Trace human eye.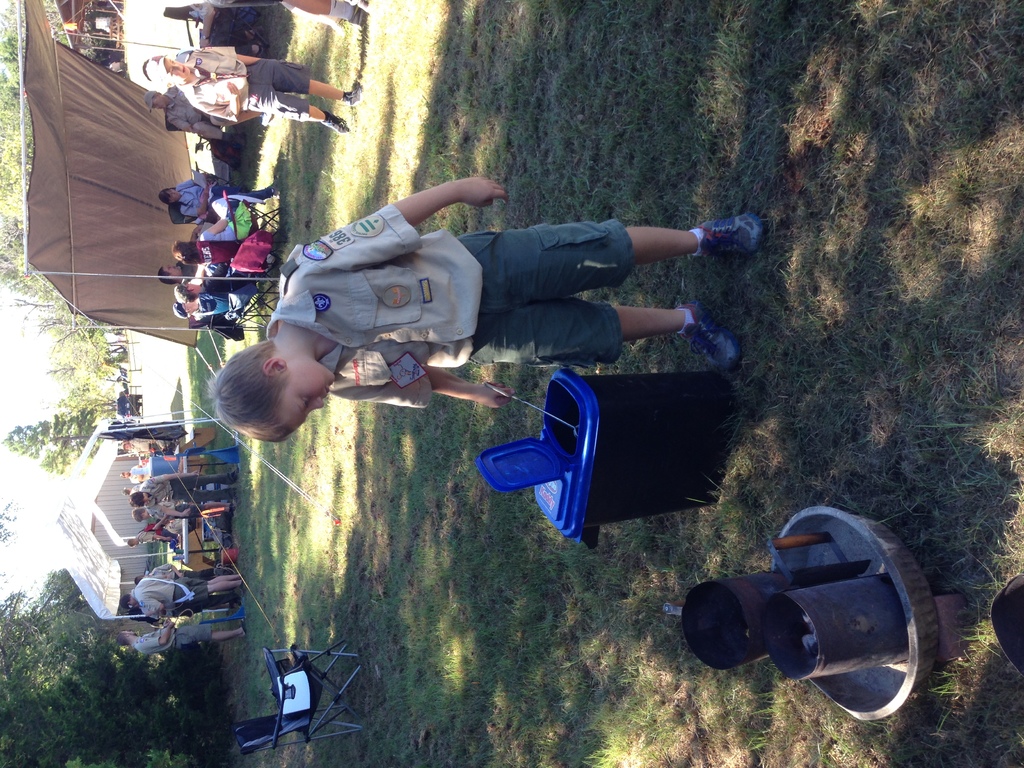
Traced to [299,396,310,413].
